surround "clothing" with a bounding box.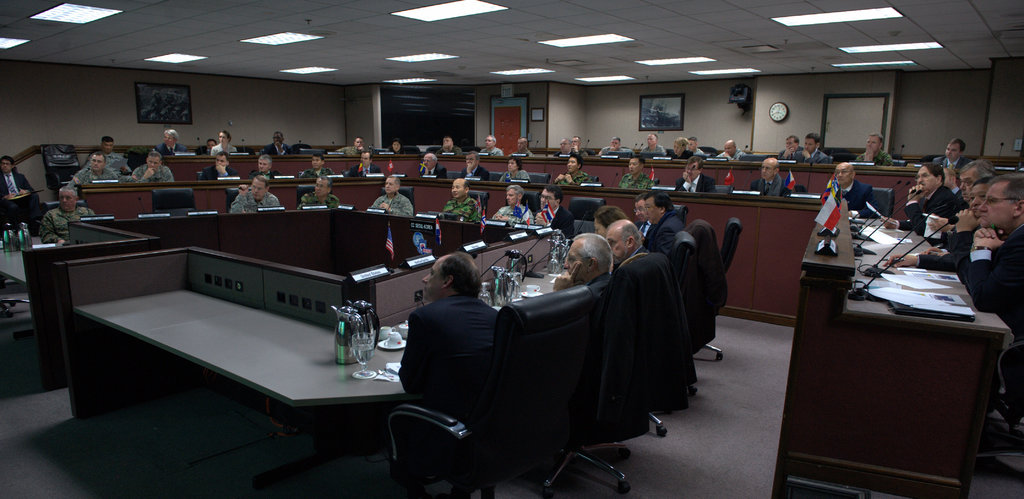
BBox(420, 163, 447, 177).
